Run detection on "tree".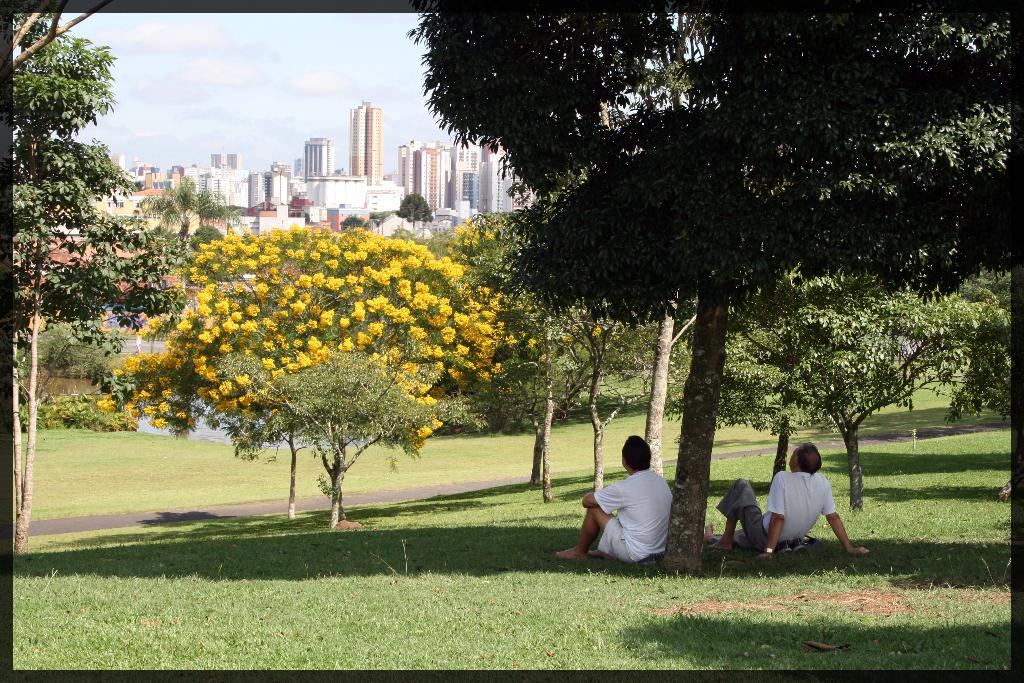
Result: detection(732, 281, 1015, 519).
